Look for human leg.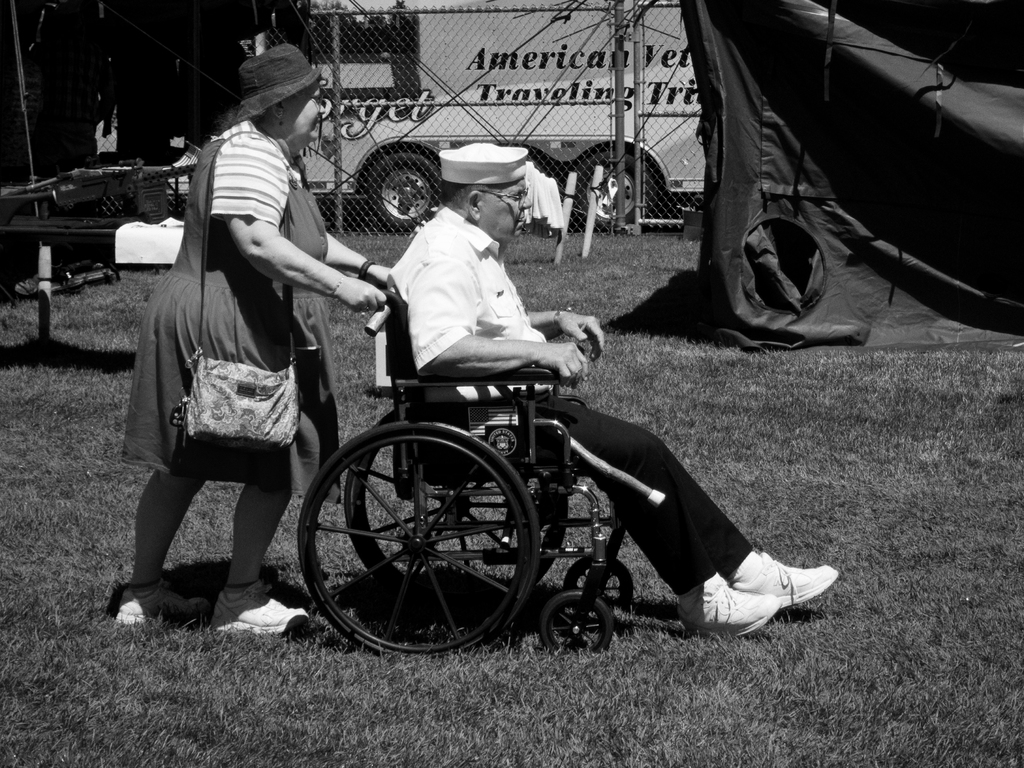
Found: (x1=209, y1=483, x2=312, y2=636).
